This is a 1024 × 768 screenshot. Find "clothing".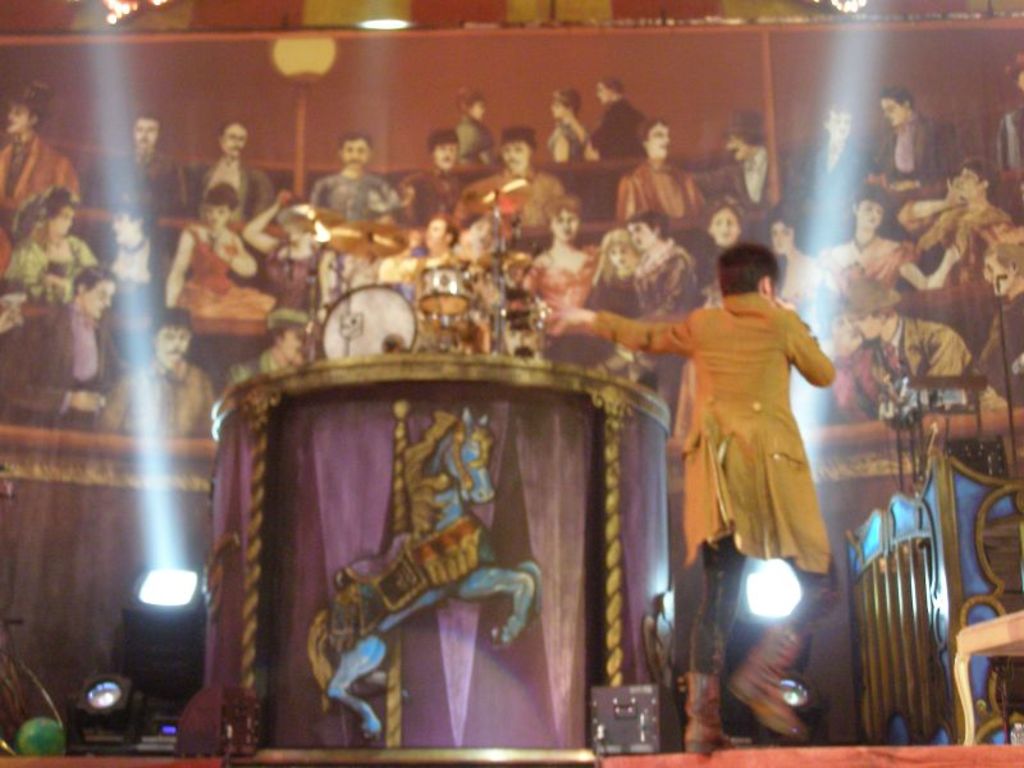
Bounding box: 458 163 567 233.
